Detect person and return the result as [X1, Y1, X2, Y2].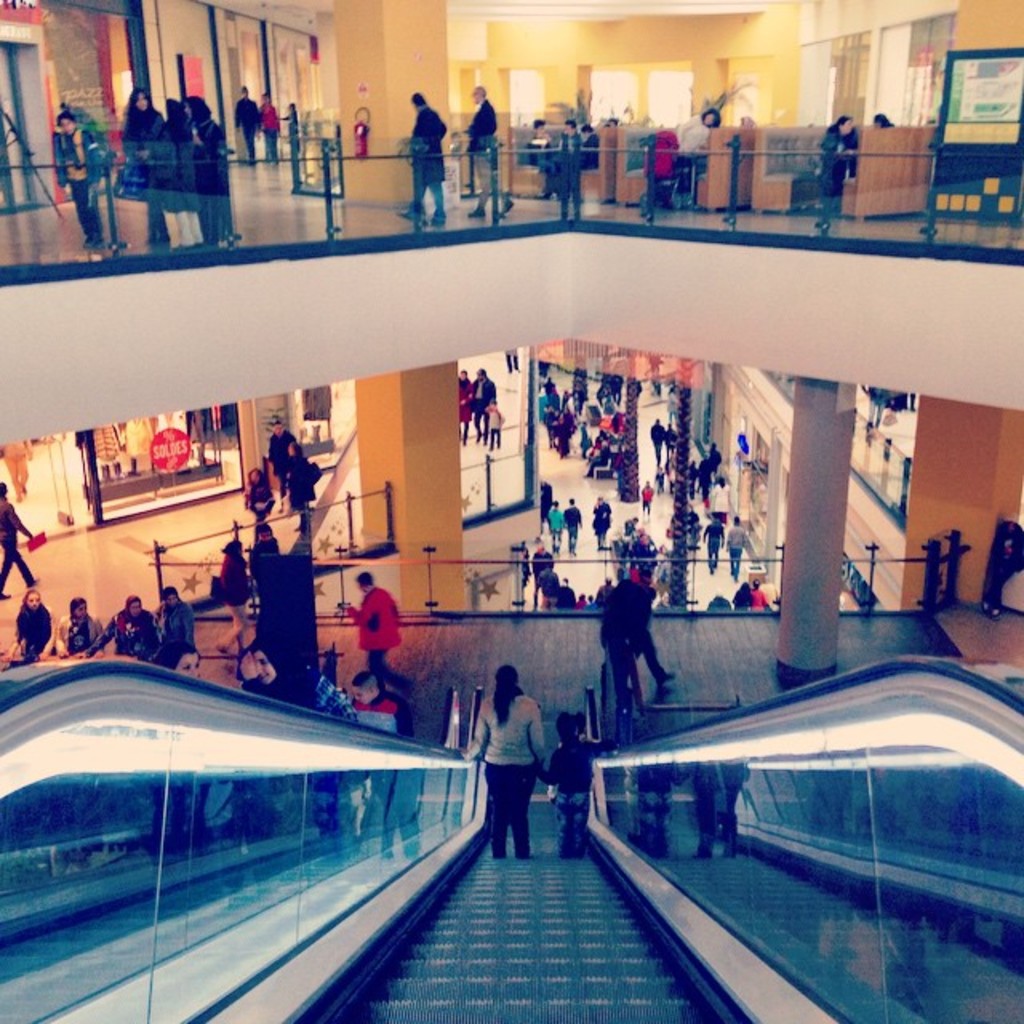
[542, 498, 558, 542].
